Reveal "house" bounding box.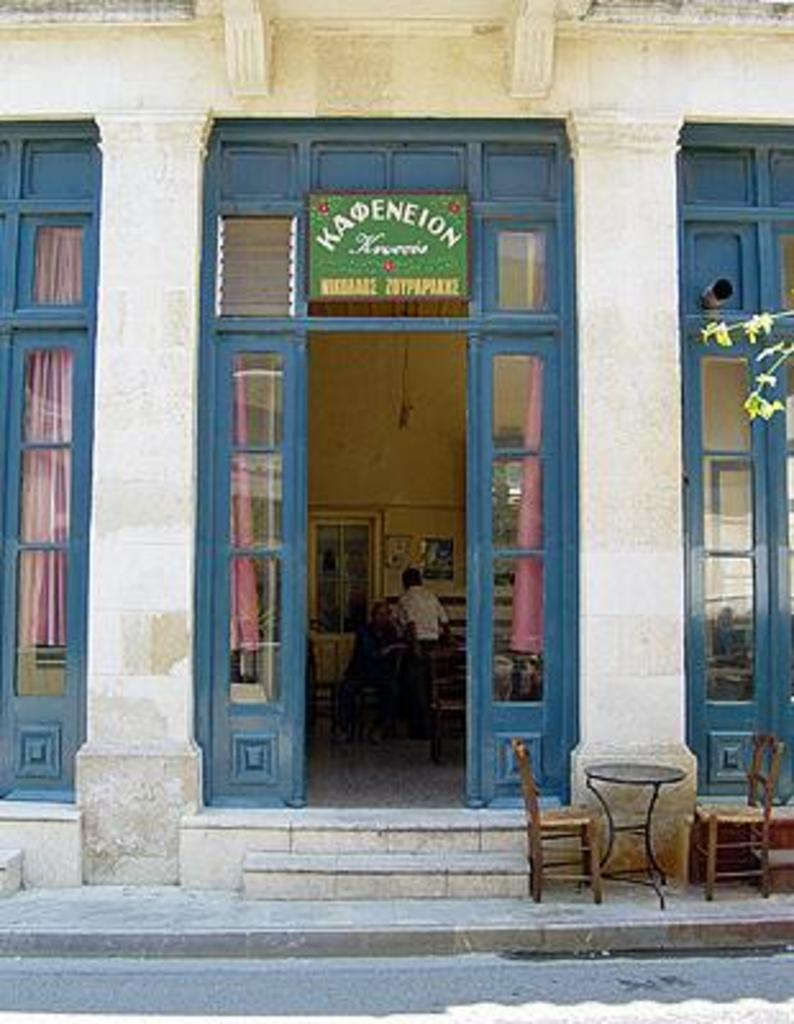
Revealed: <region>0, 0, 791, 896</region>.
